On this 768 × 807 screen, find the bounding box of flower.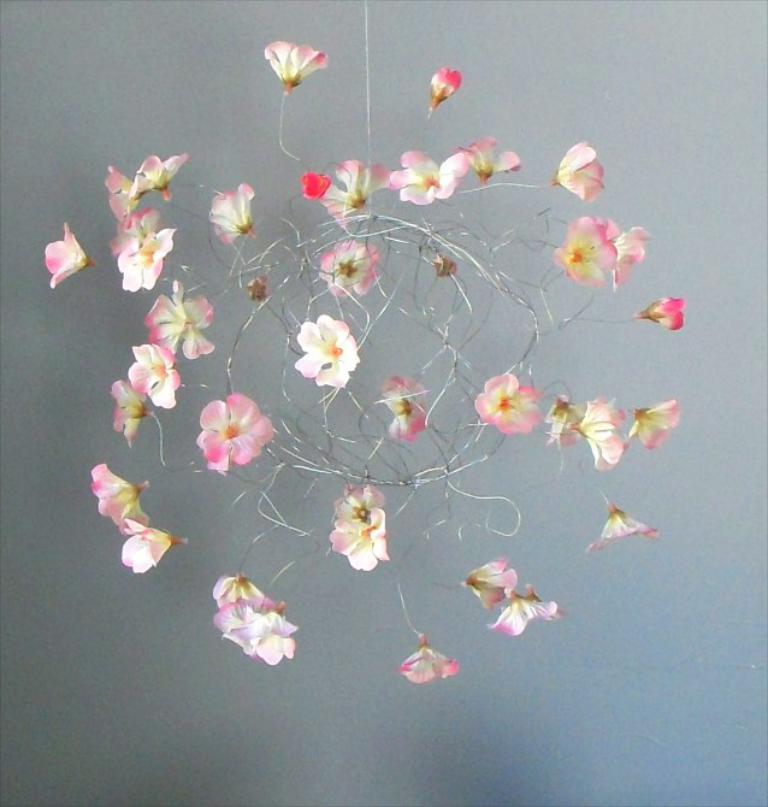
Bounding box: (left=195, top=391, right=265, bottom=471).
